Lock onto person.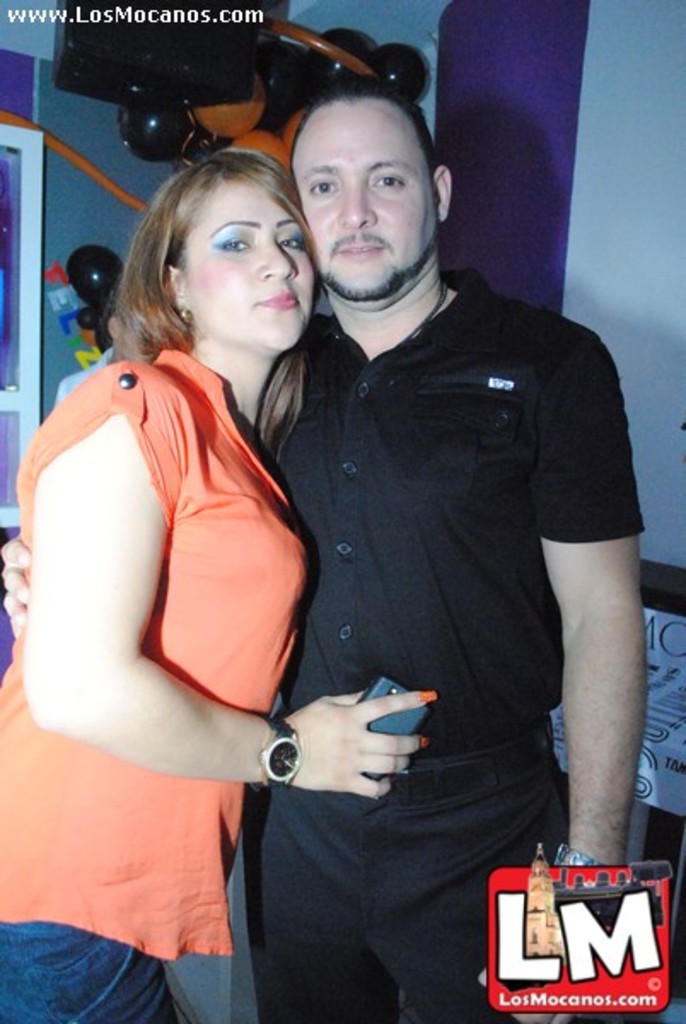
Locked: x1=242 y1=85 x2=643 y2=1022.
